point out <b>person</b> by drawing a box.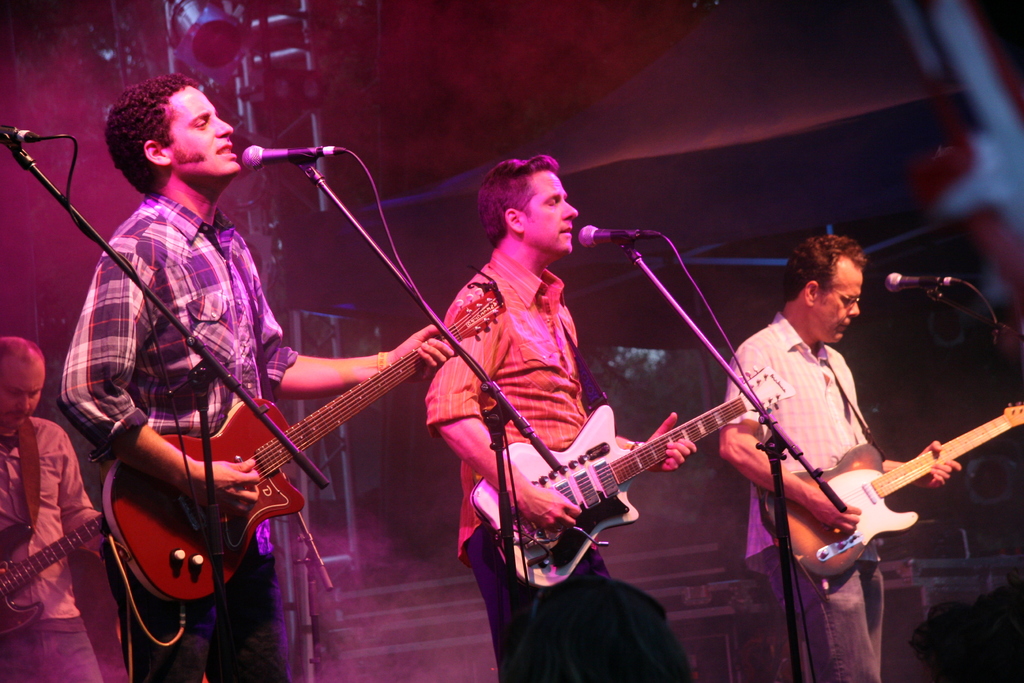
47 62 448 671.
